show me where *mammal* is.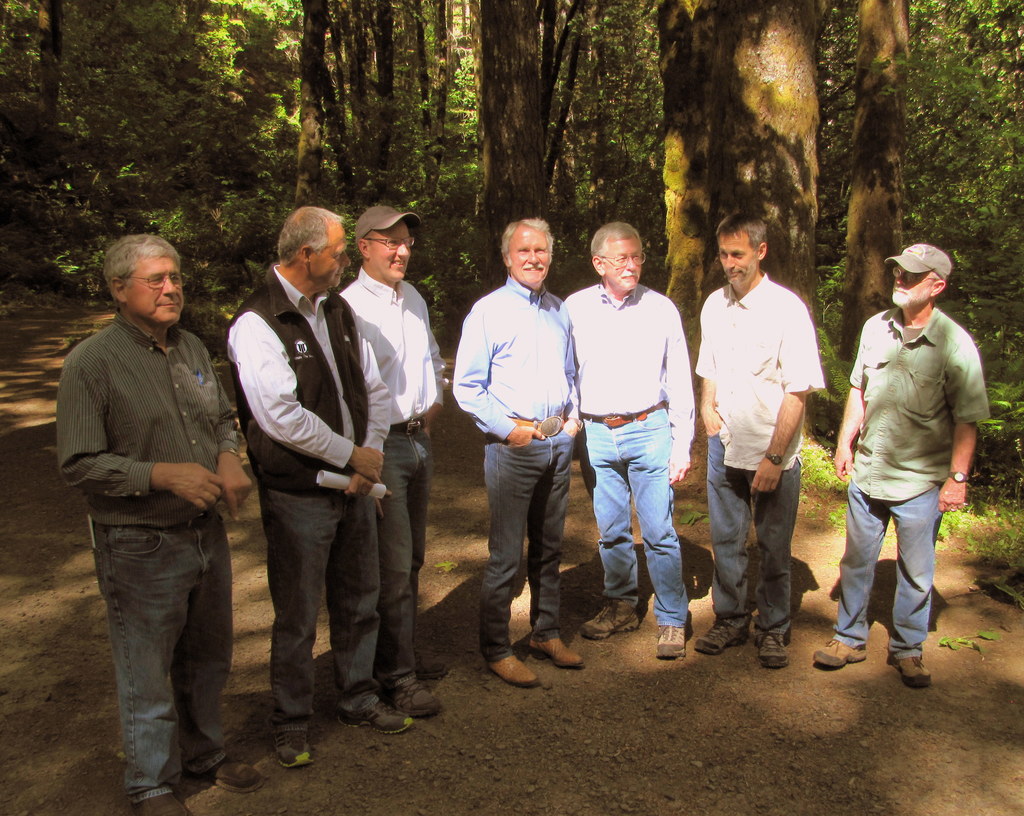
*mammal* is at region(813, 241, 991, 691).
